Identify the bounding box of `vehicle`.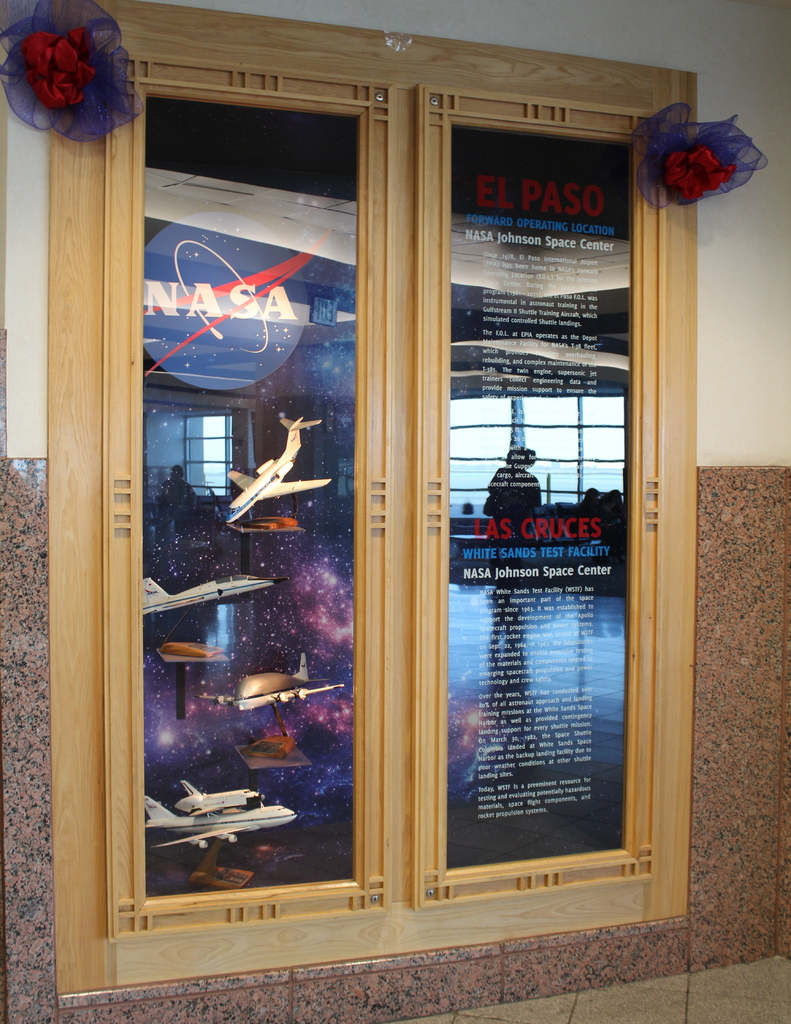
[x1=138, y1=576, x2=274, y2=616].
